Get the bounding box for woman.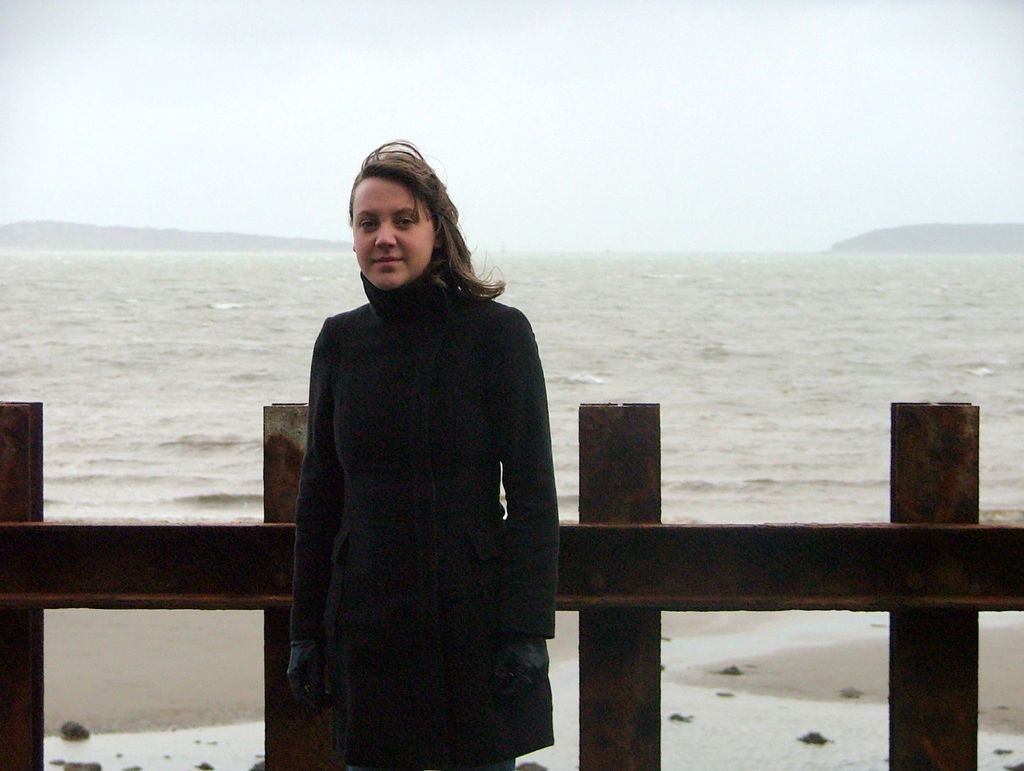
272/149/559/766.
